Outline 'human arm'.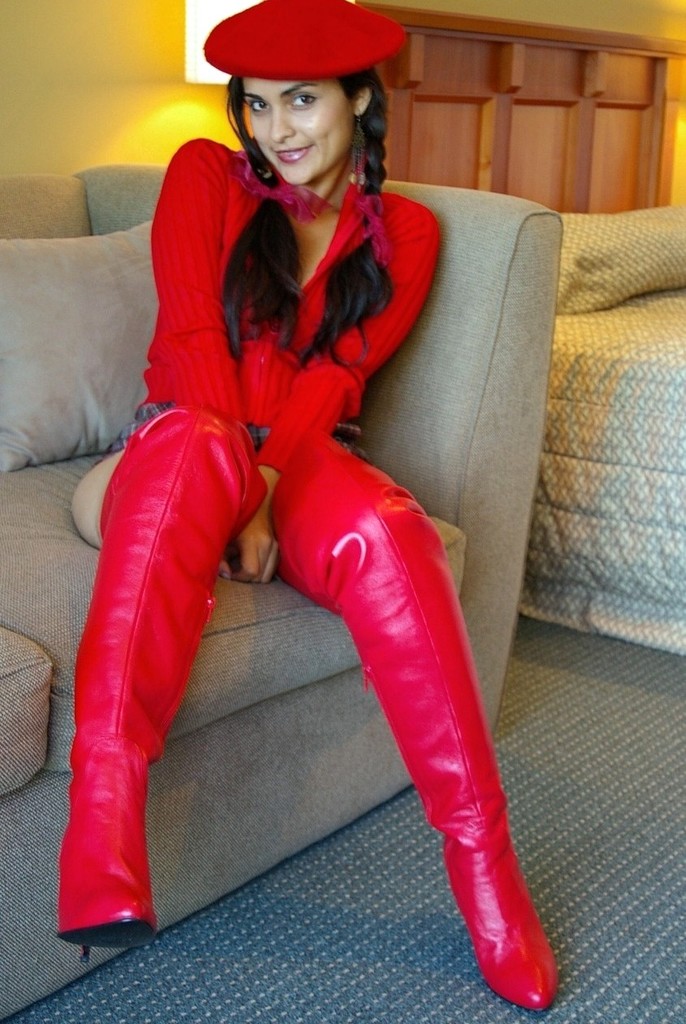
Outline: pyautogui.locateOnScreen(140, 134, 241, 519).
